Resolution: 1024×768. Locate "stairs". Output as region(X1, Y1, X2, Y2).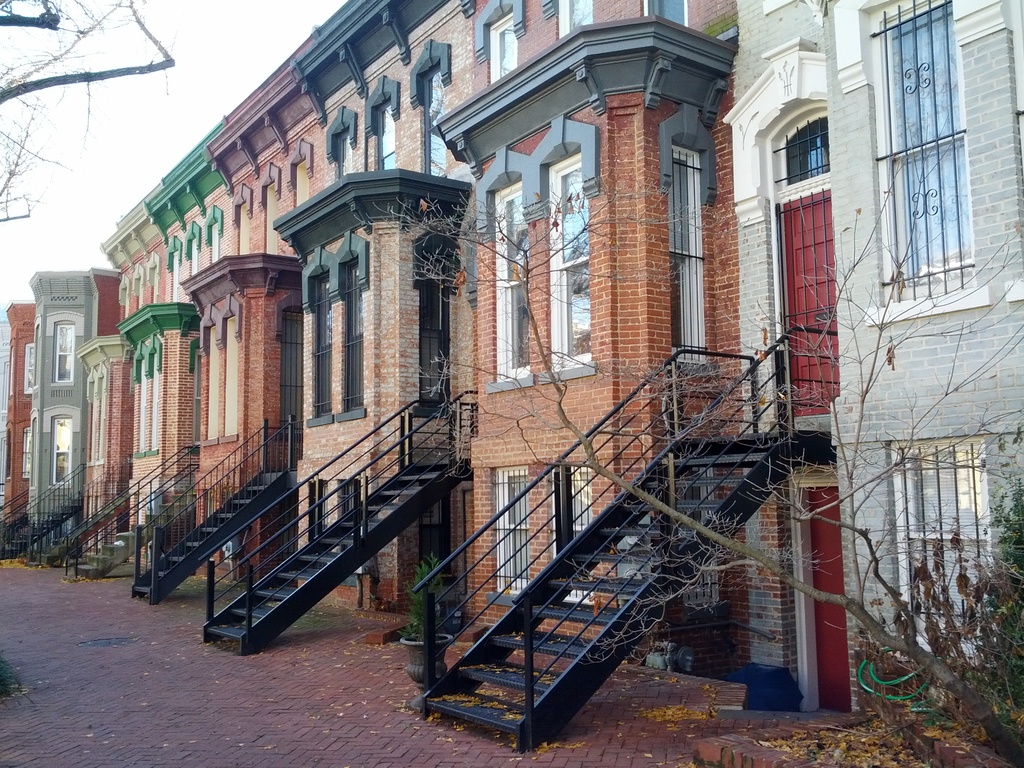
region(31, 487, 132, 557).
